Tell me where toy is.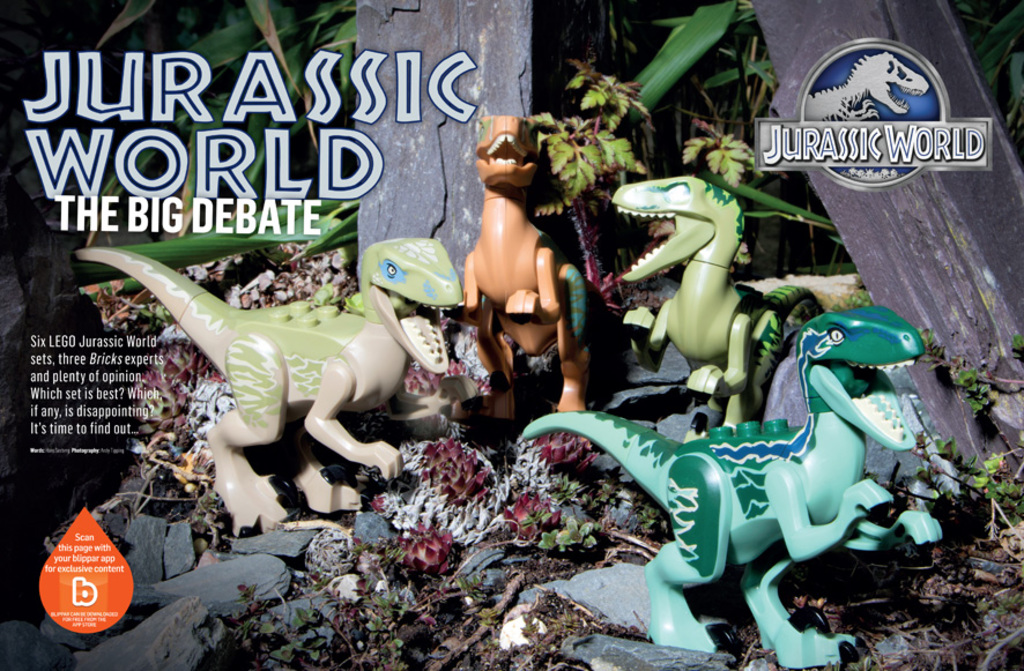
toy is at (left=529, top=338, right=912, bottom=638).
